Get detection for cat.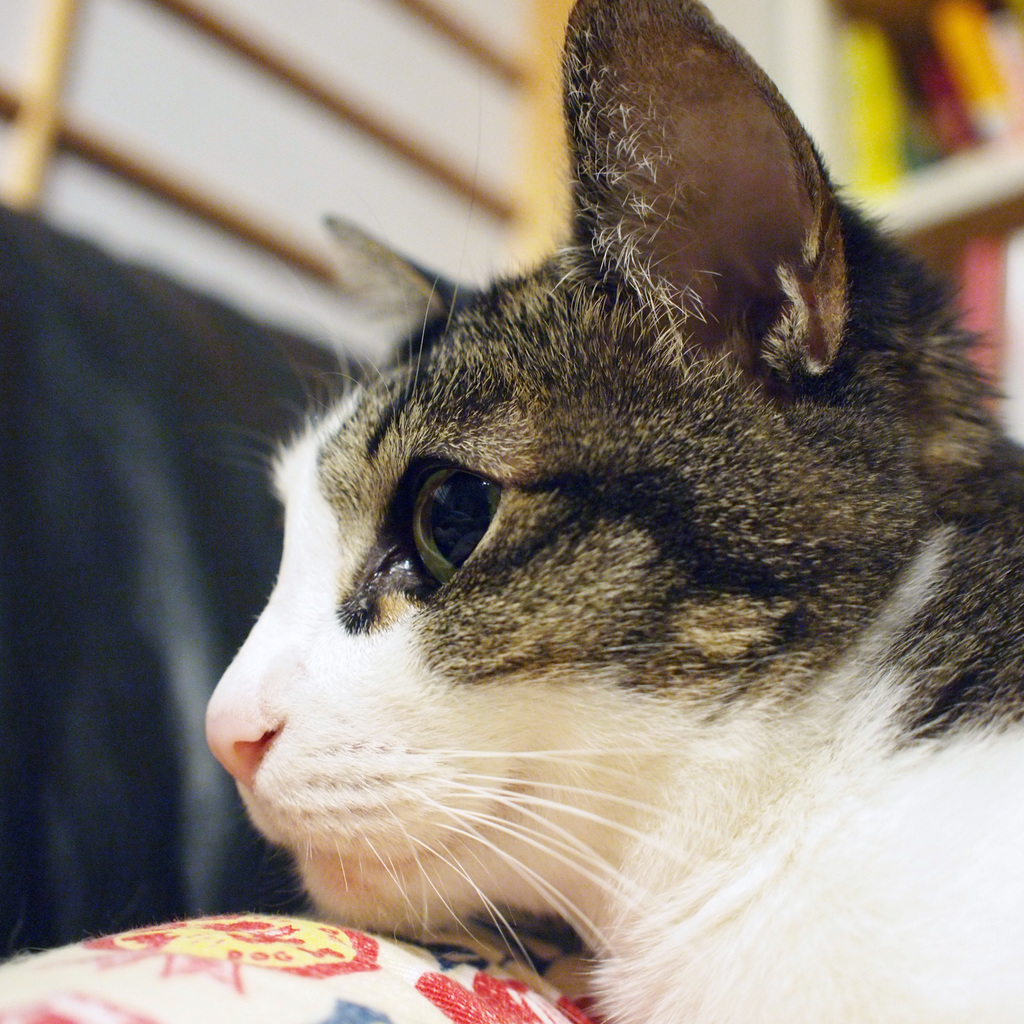
Detection: <region>204, 0, 1023, 1023</region>.
